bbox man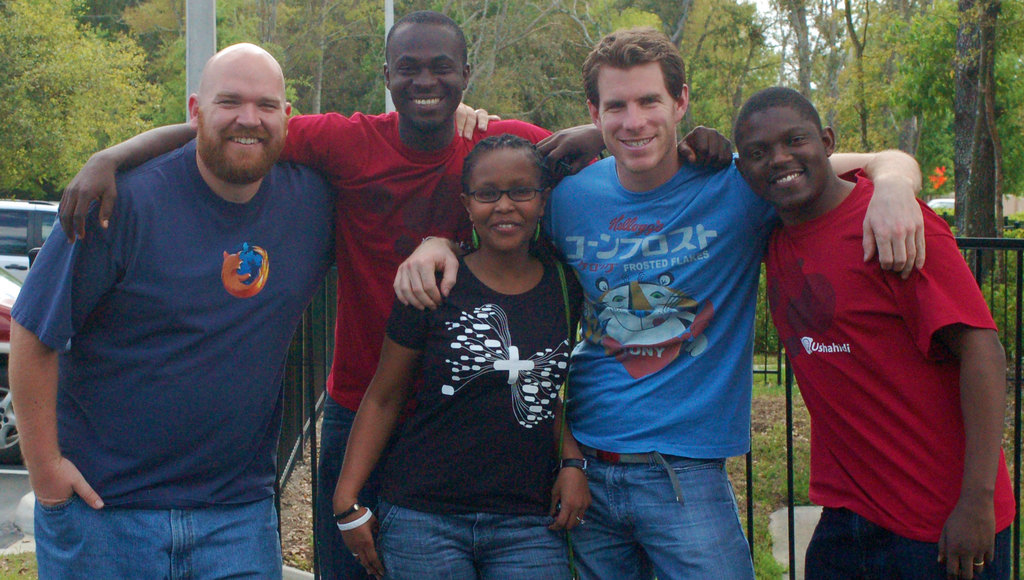
l=2, t=43, r=500, b=579
